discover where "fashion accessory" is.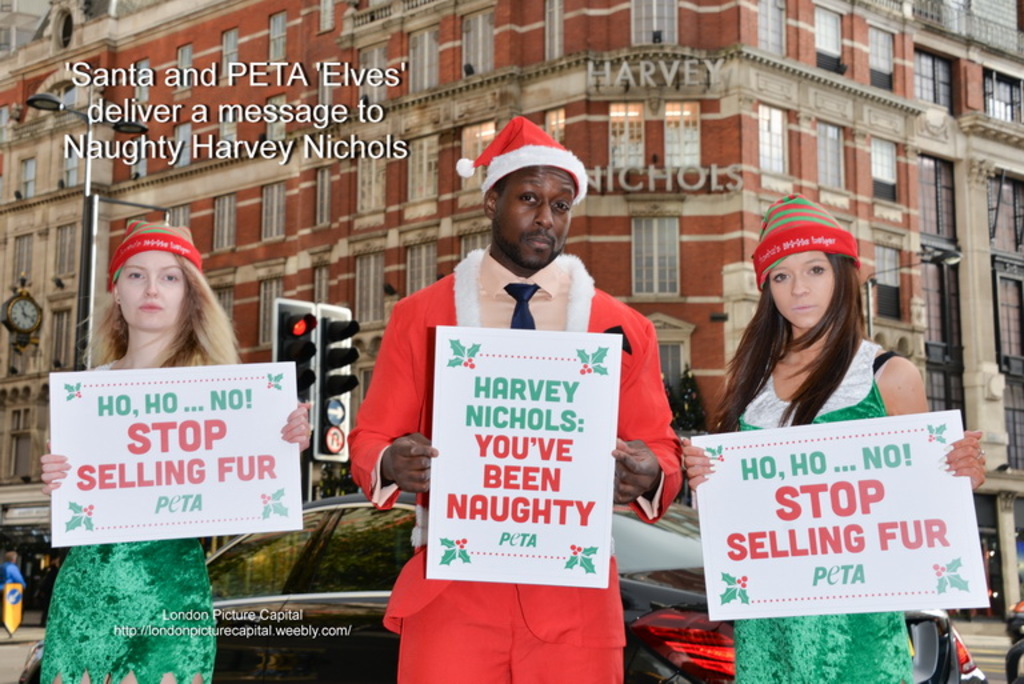
Discovered at locate(476, 120, 596, 227).
